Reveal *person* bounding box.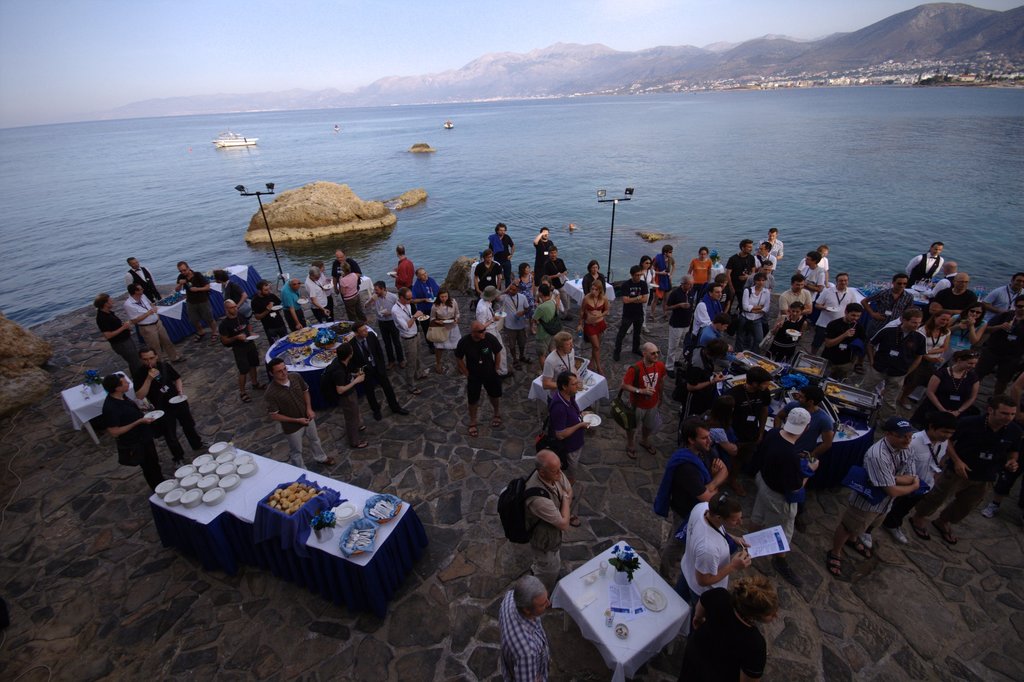
Revealed: box=[687, 571, 780, 681].
